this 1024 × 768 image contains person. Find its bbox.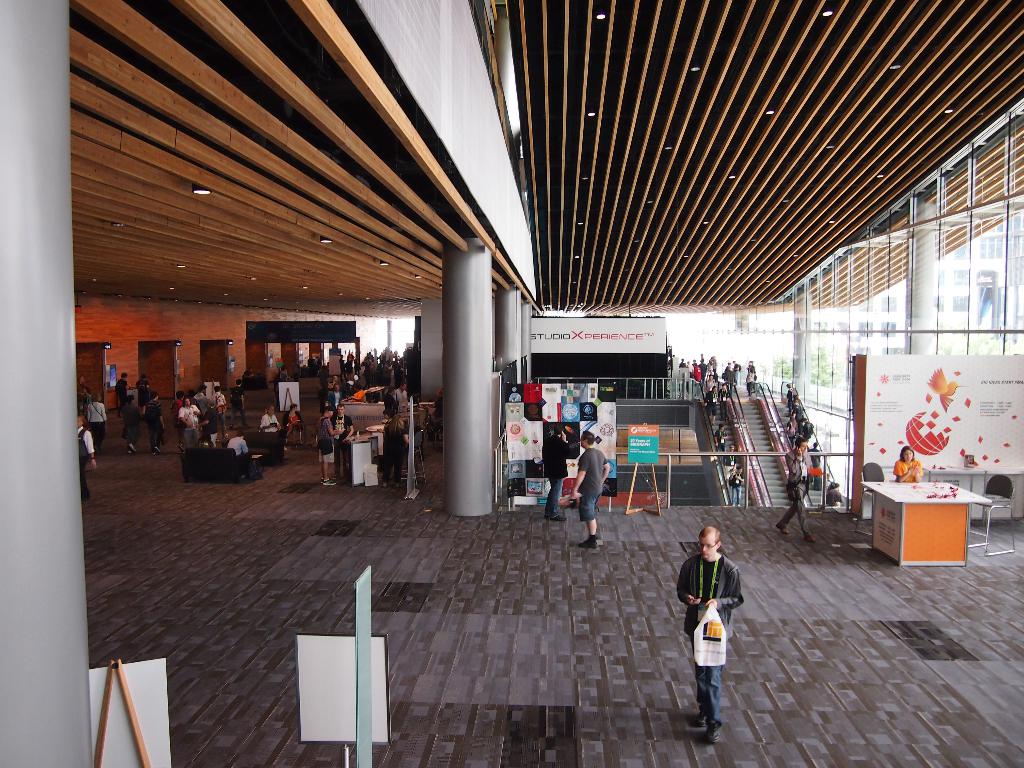
crop(86, 392, 109, 446).
